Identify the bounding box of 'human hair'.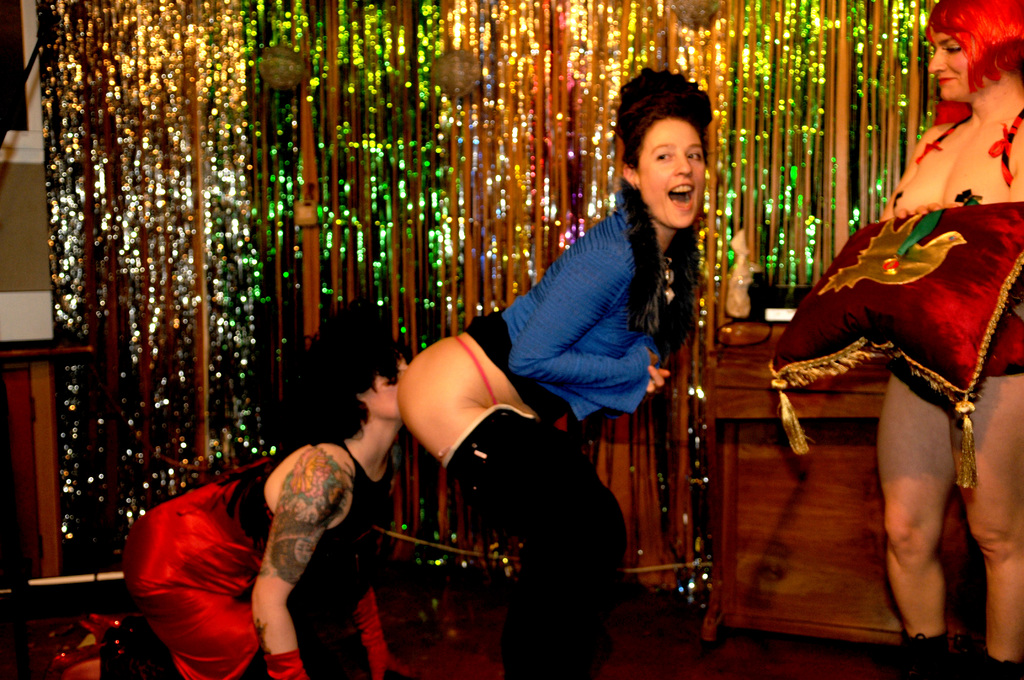
<box>285,337,411,439</box>.
